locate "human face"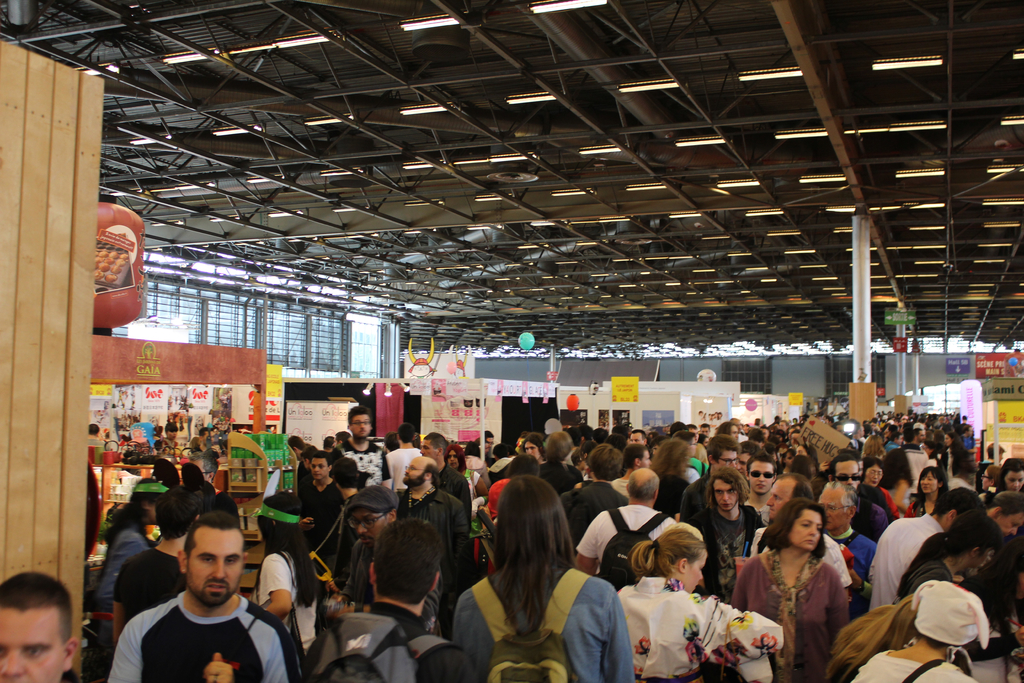
188 520 249 609
